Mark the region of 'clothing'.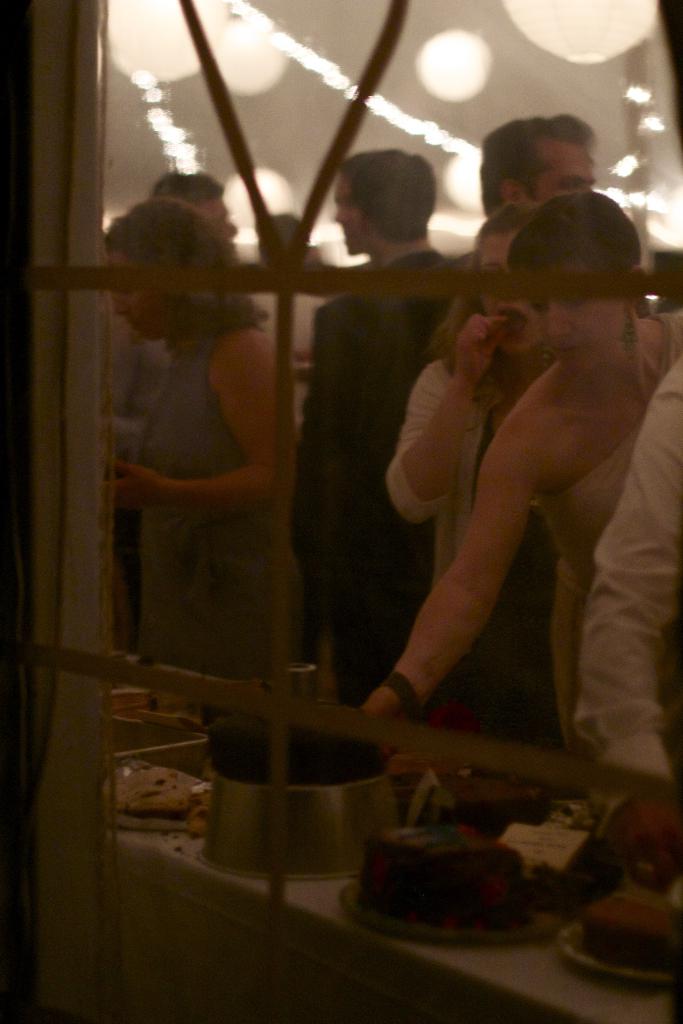
Region: BBox(130, 328, 298, 680).
